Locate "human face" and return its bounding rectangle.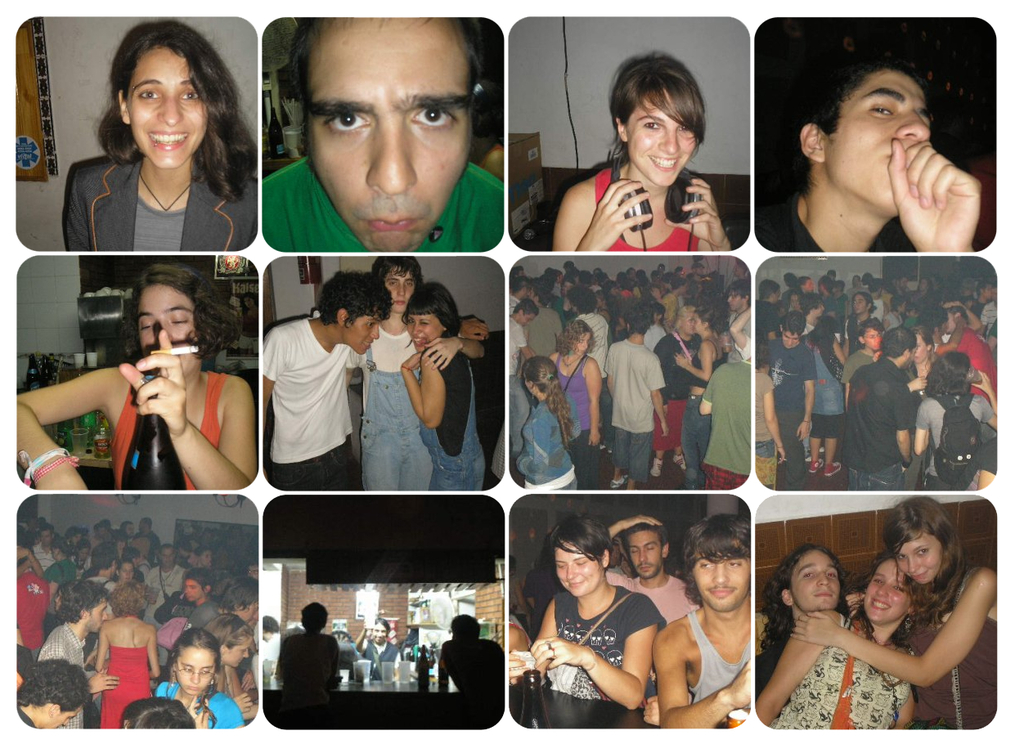
227/634/254/669.
